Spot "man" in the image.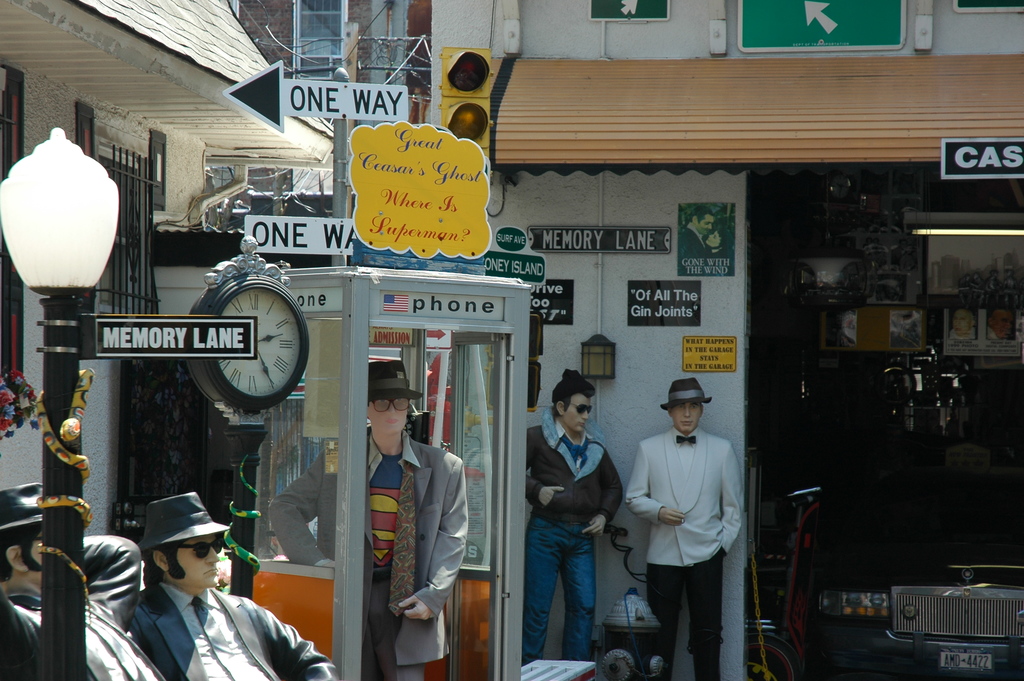
"man" found at {"left": 527, "top": 368, "right": 625, "bottom": 680}.
